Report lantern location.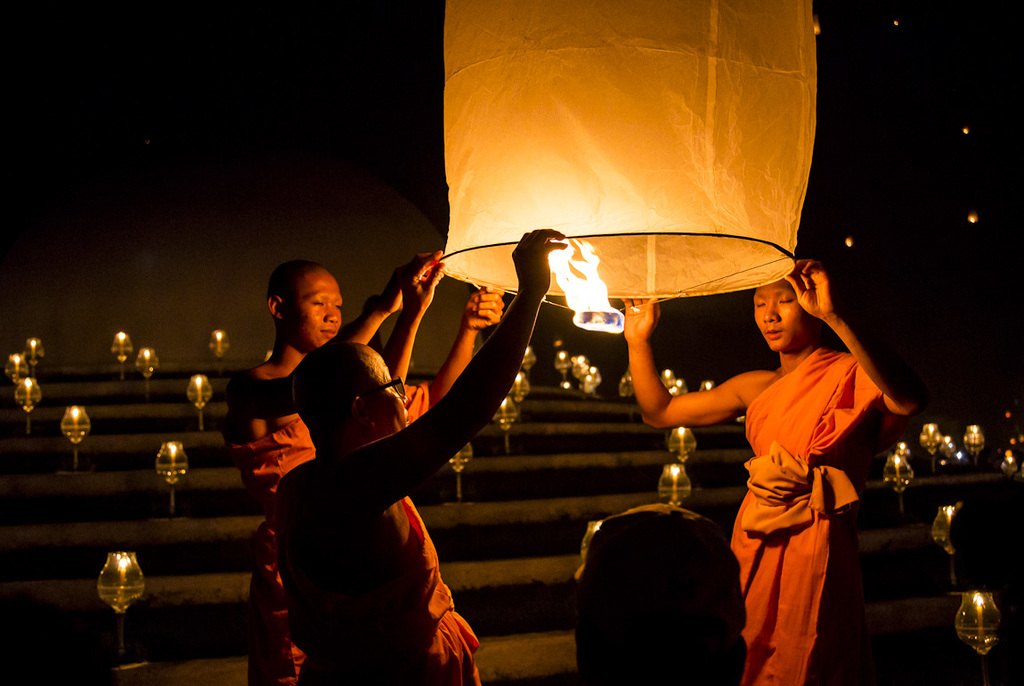
Report: BBox(930, 503, 955, 585).
